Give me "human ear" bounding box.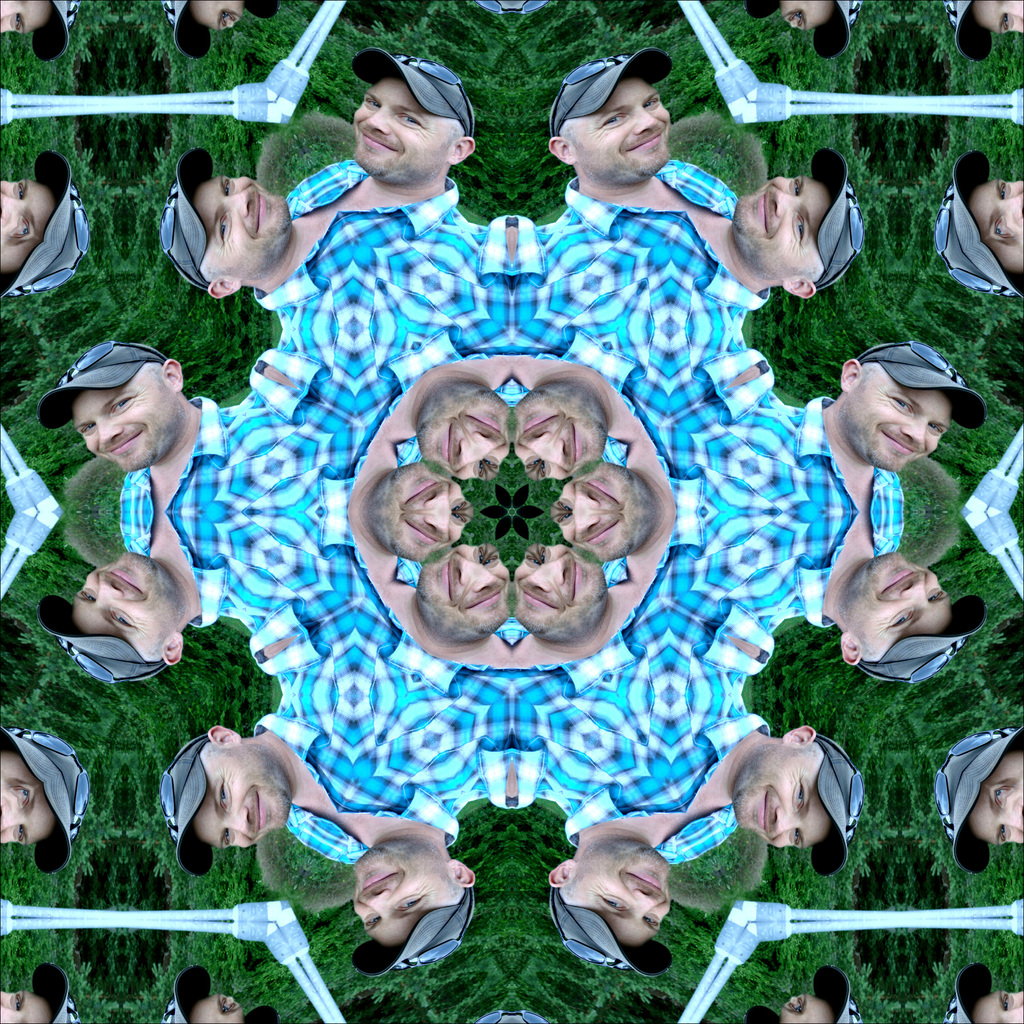
[547, 138, 579, 162].
